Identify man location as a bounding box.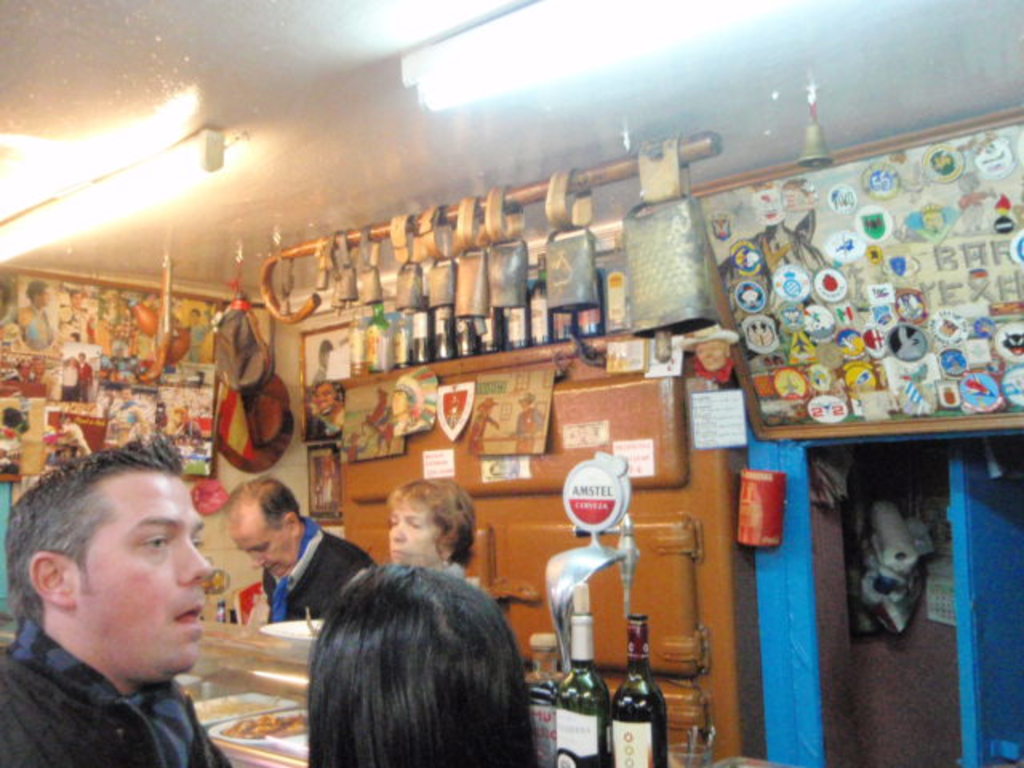
region(227, 472, 378, 626).
